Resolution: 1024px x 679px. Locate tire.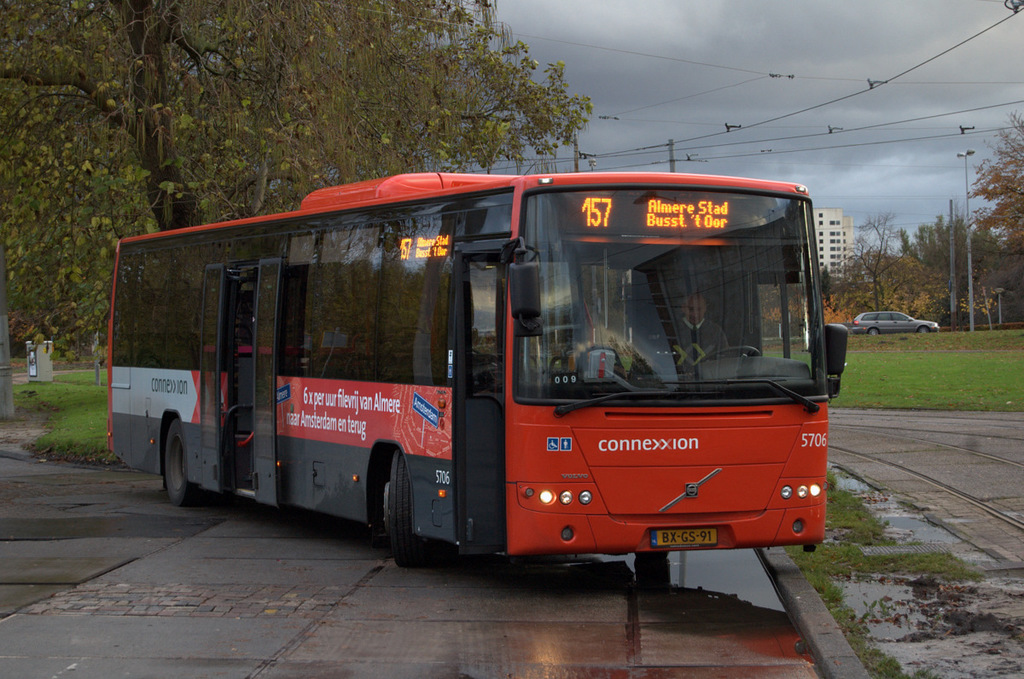
{"left": 372, "top": 456, "right": 438, "bottom": 563}.
